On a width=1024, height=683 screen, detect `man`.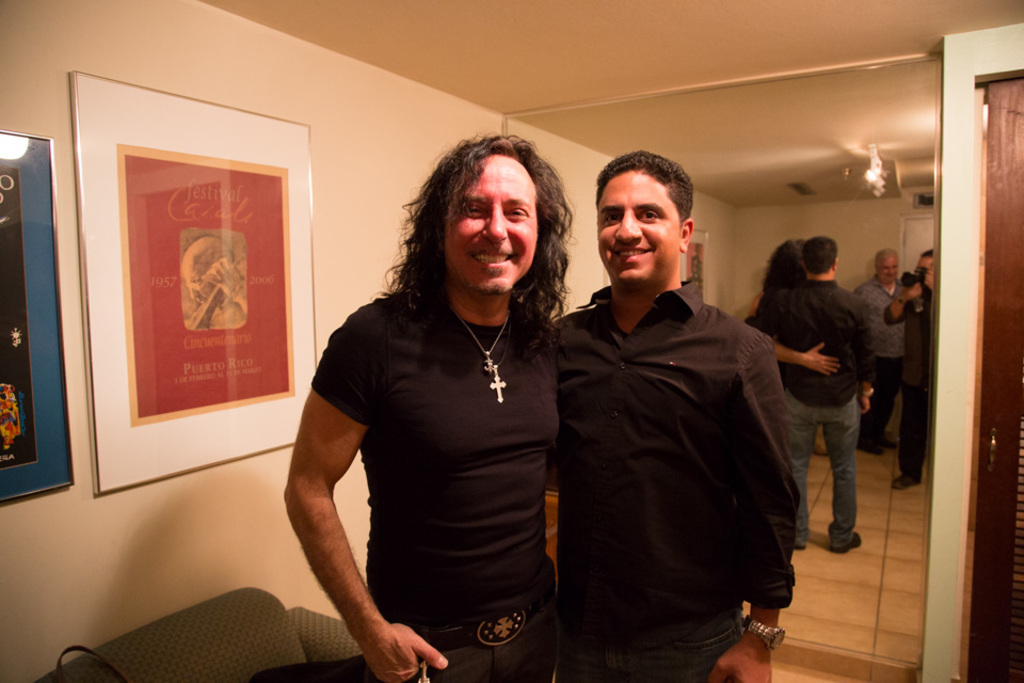
locate(545, 147, 799, 682).
